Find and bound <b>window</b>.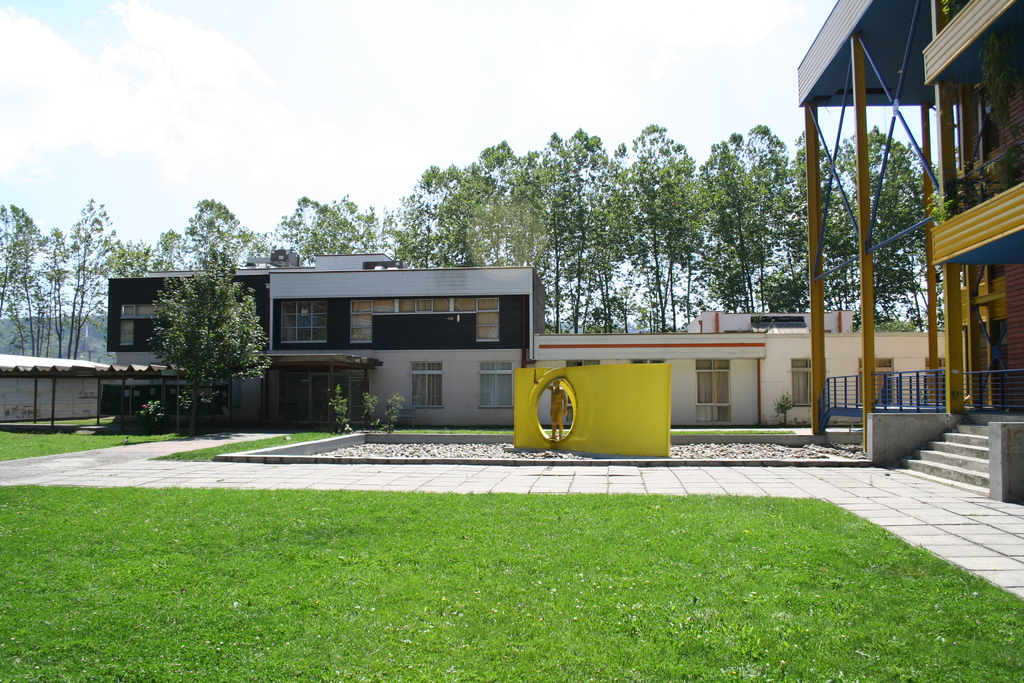
Bound: locate(119, 318, 132, 350).
